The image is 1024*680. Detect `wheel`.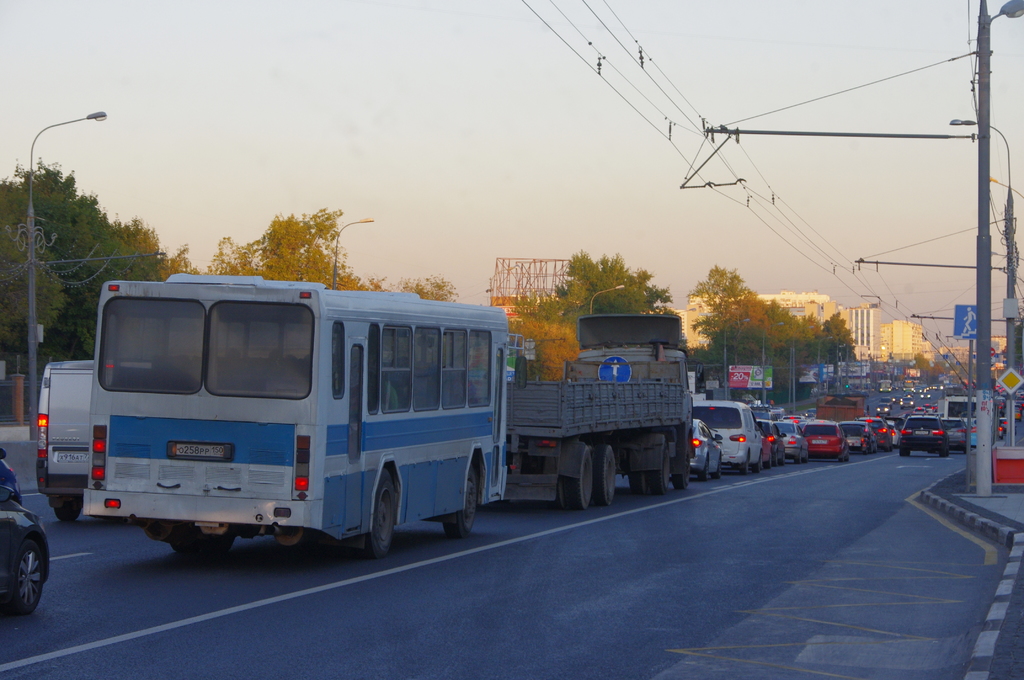
Detection: select_region(837, 455, 845, 465).
